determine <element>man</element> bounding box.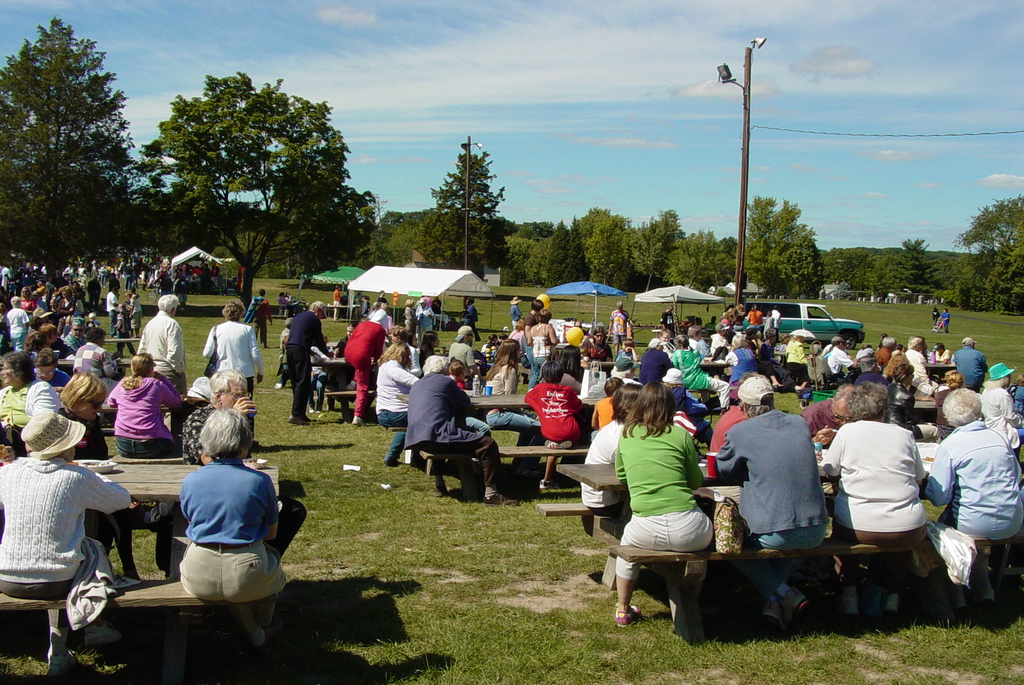
Determined: [x1=137, y1=291, x2=181, y2=428].
